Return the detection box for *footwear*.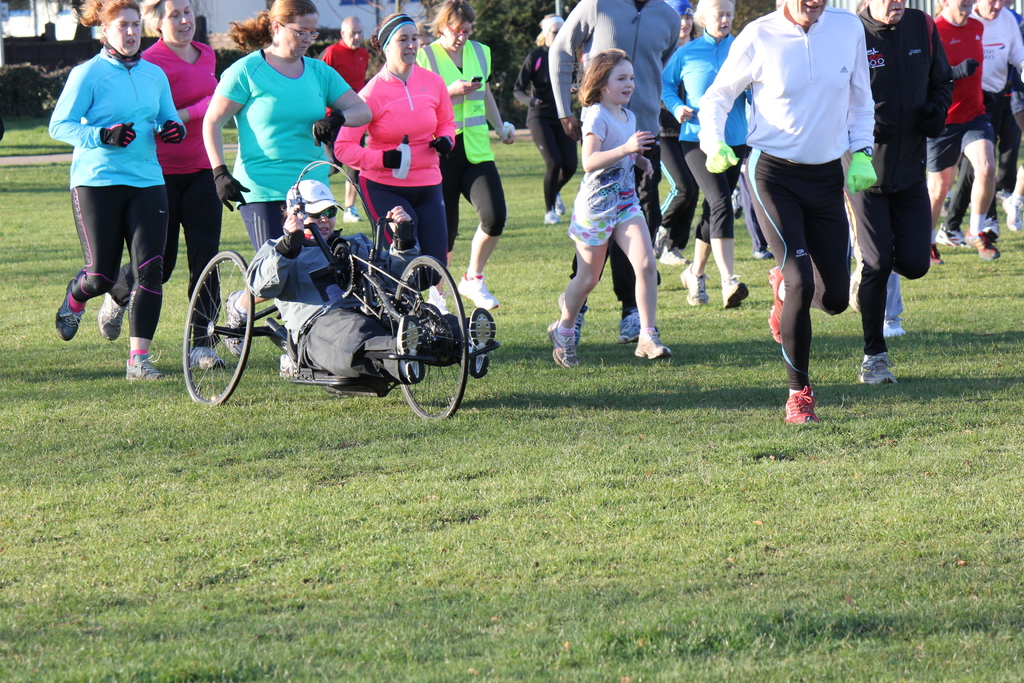
l=931, t=242, r=946, b=265.
